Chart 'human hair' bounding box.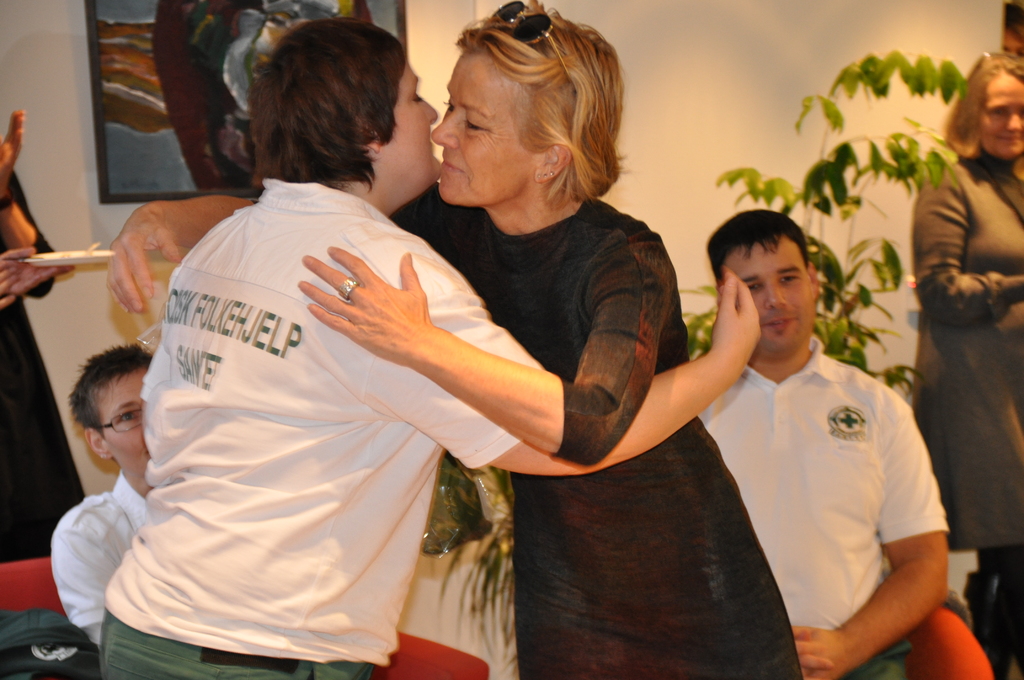
Charted: 456, 0, 630, 213.
